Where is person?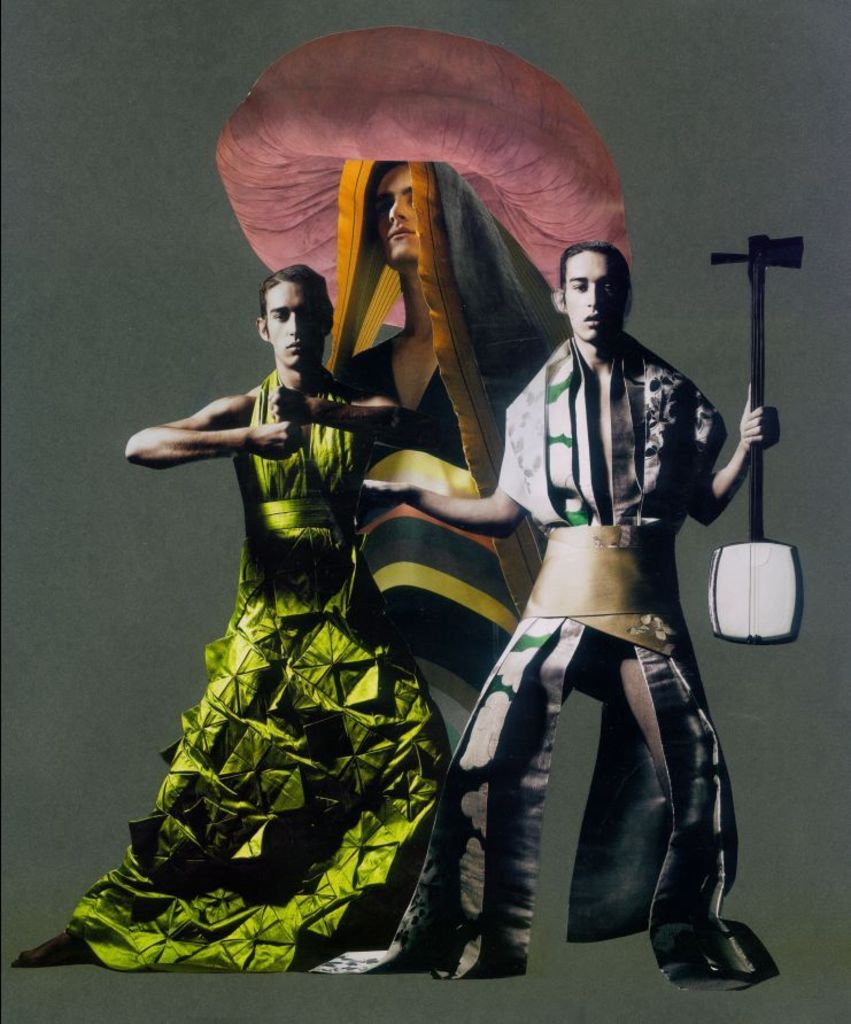
14:261:452:967.
